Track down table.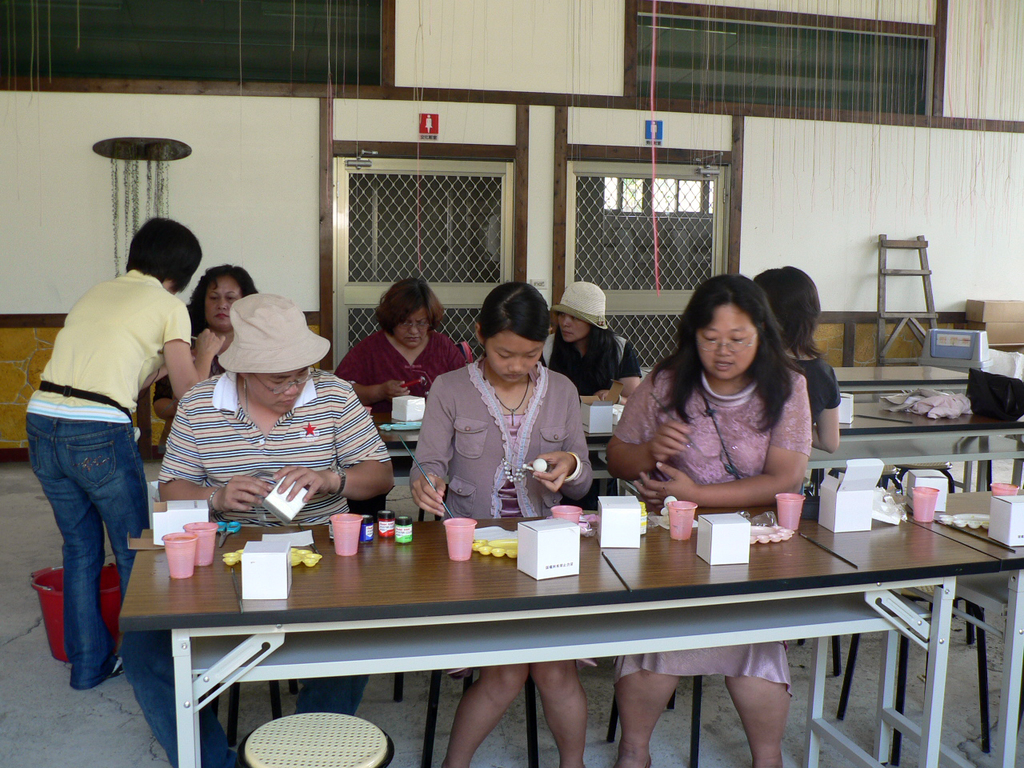
Tracked to left=155, top=410, right=1023, bottom=490.
